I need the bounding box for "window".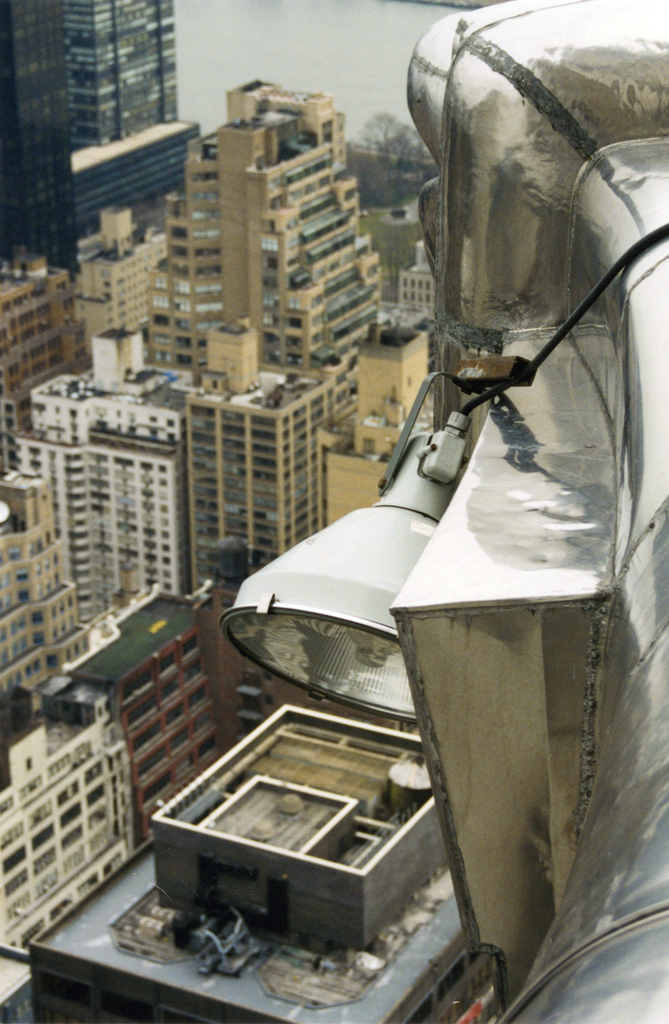
Here it is: box=[259, 232, 278, 251].
